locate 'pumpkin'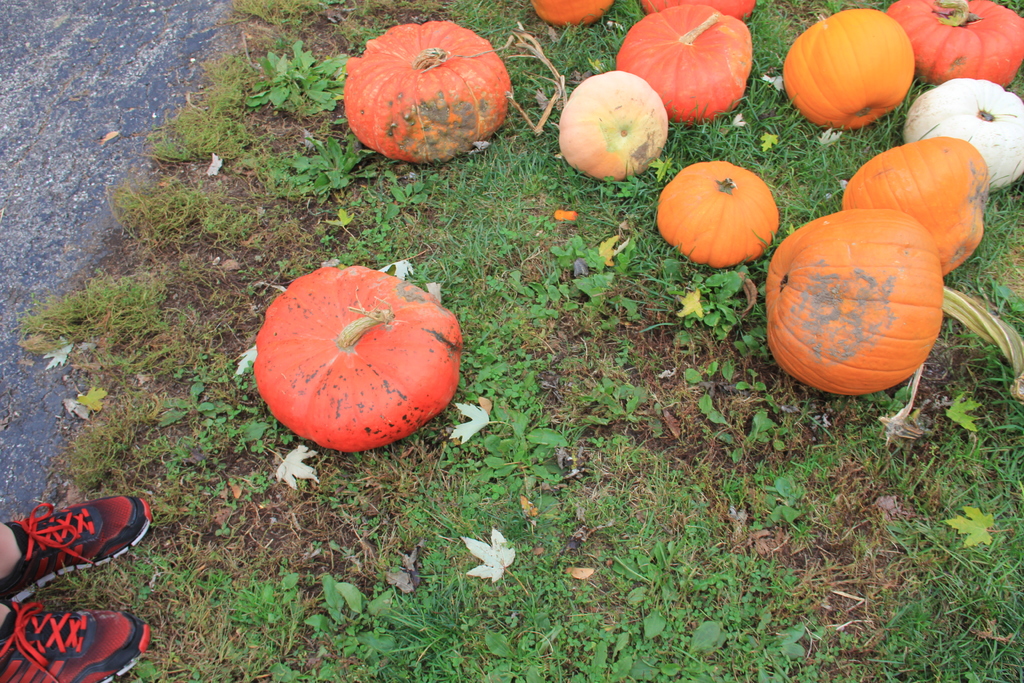
(249, 266, 461, 450)
